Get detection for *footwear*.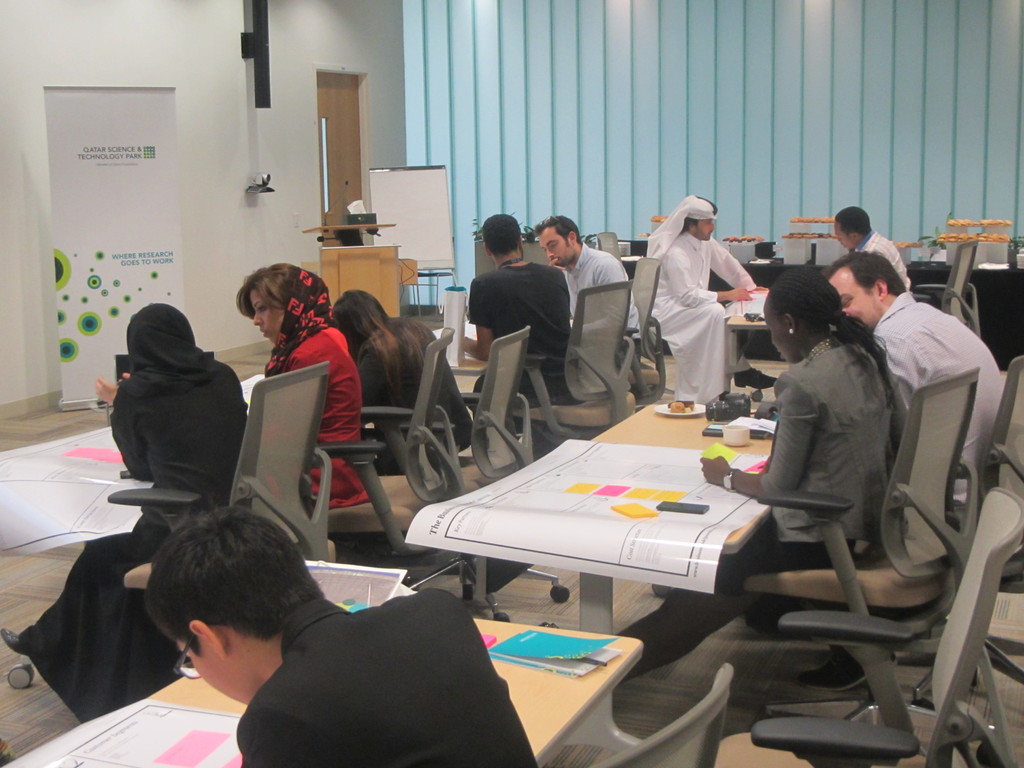
Detection: <box>797,647,895,688</box>.
